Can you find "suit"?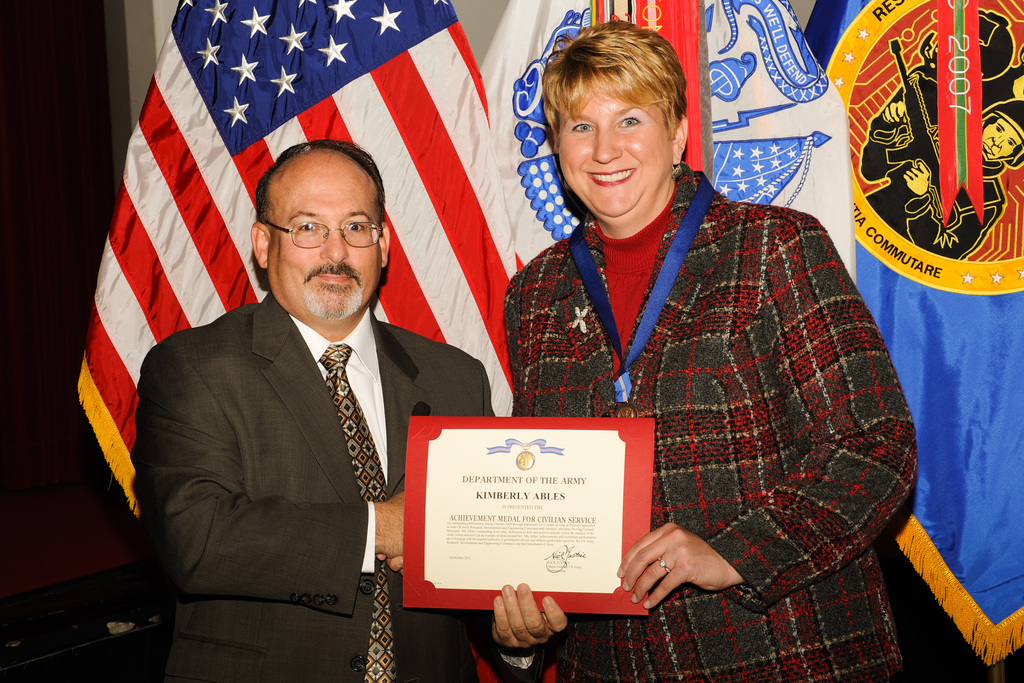
Yes, bounding box: {"left": 134, "top": 290, "right": 564, "bottom": 682}.
